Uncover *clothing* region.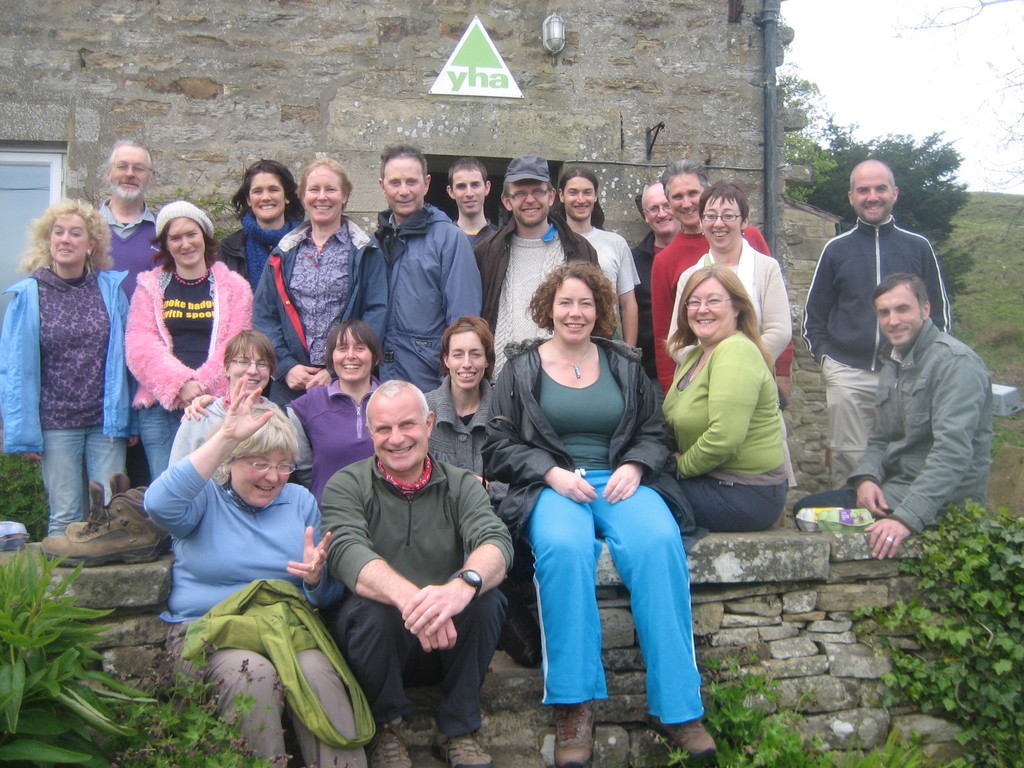
Uncovered: [474, 207, 599, 378].
